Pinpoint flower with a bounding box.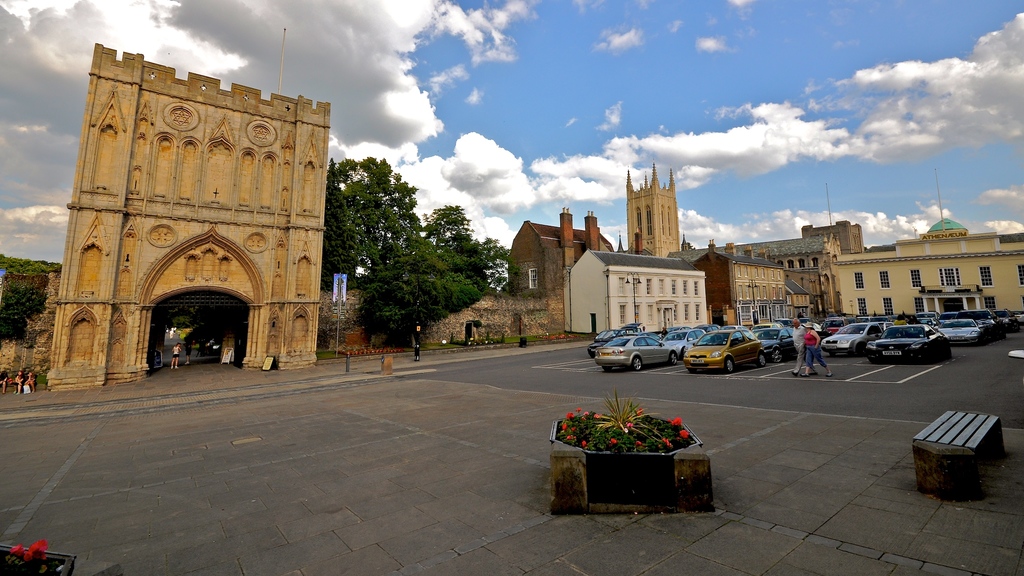
select_region(677, 427, 689, 443).
